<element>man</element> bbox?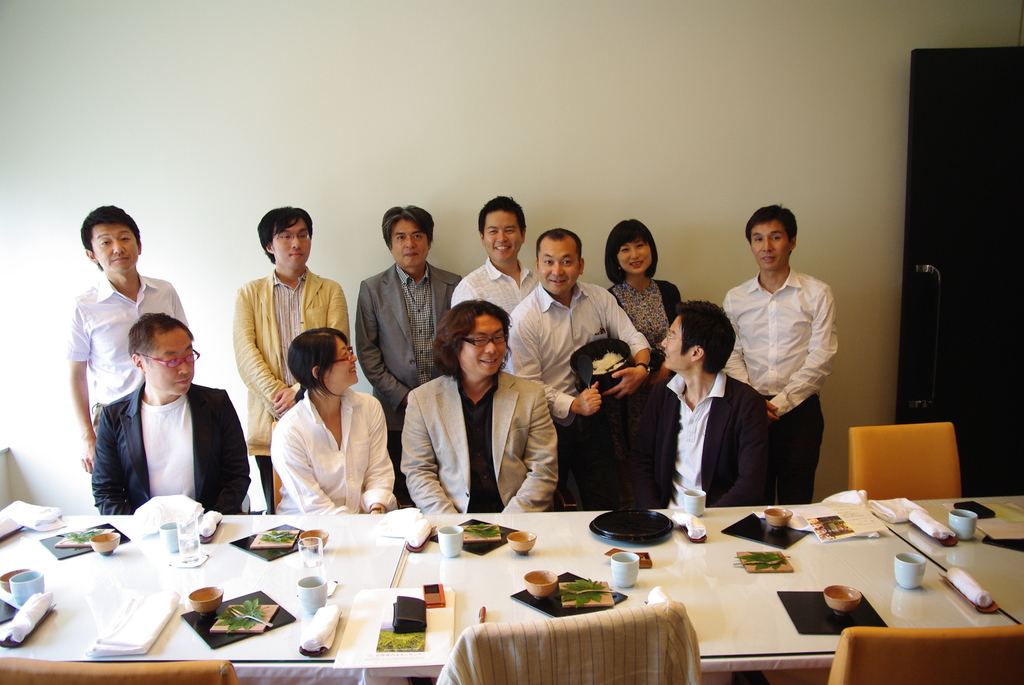
locate(84, 304, 251, 514)
